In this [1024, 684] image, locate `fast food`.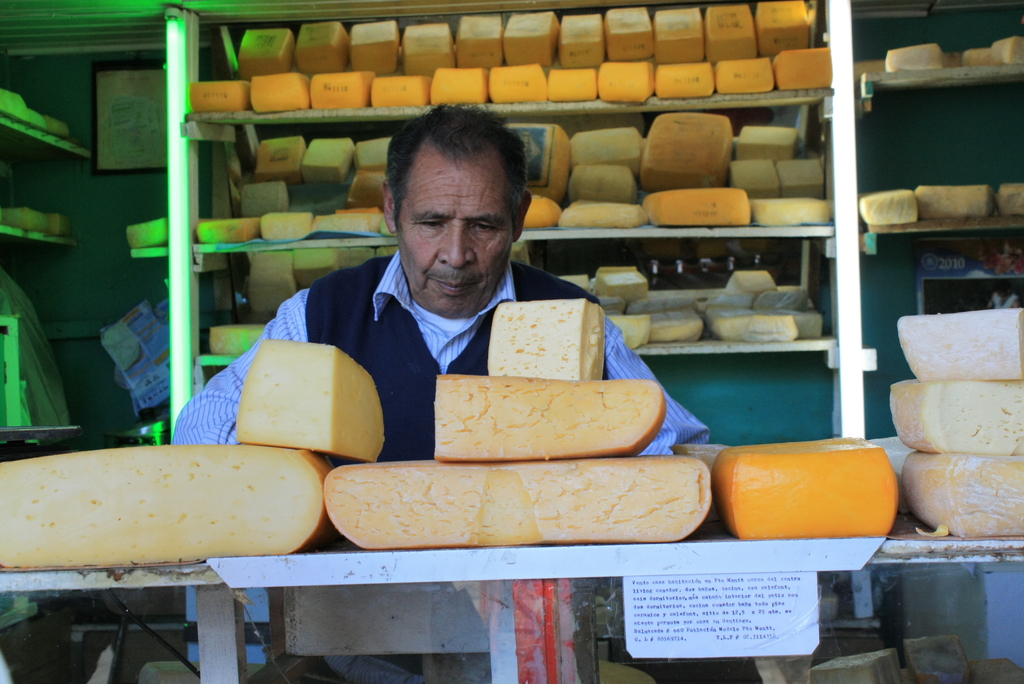
Bounding box: 254, 73, 313, 114.
